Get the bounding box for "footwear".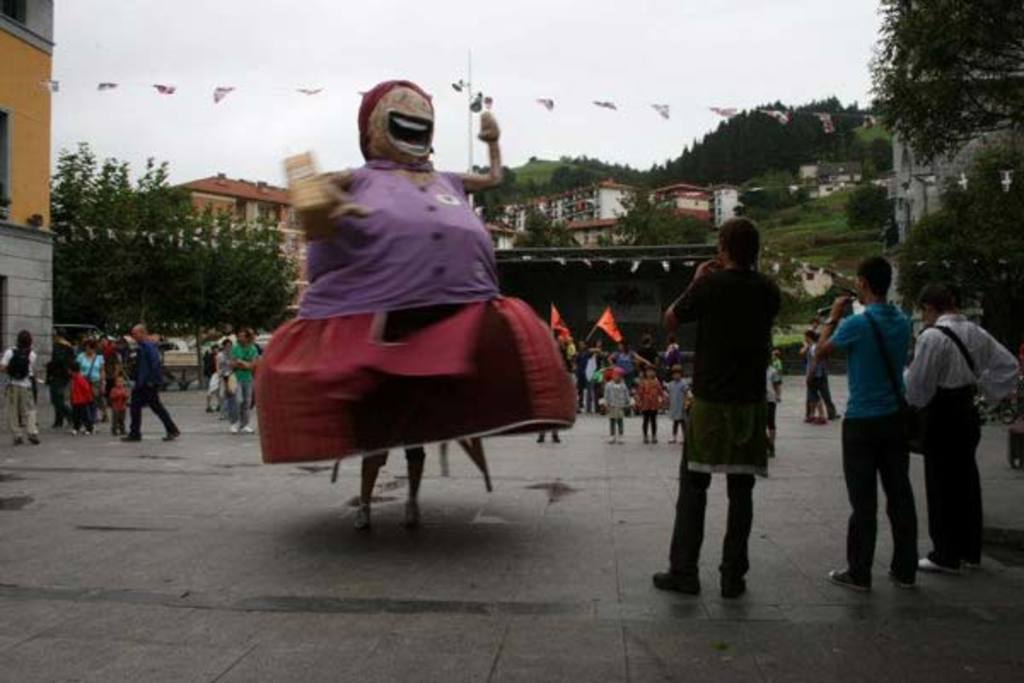
detection(719, 569, 744, 601).
